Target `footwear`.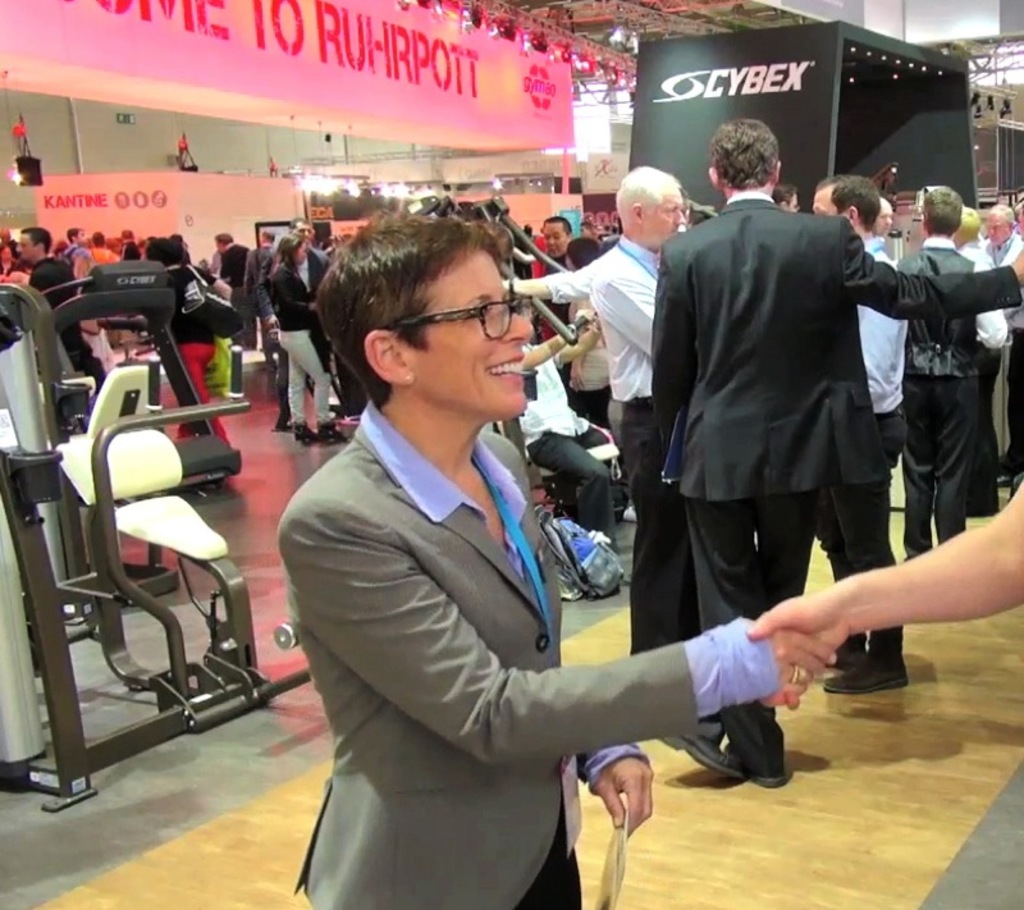
Target region: (826, 662, 915, 692).
